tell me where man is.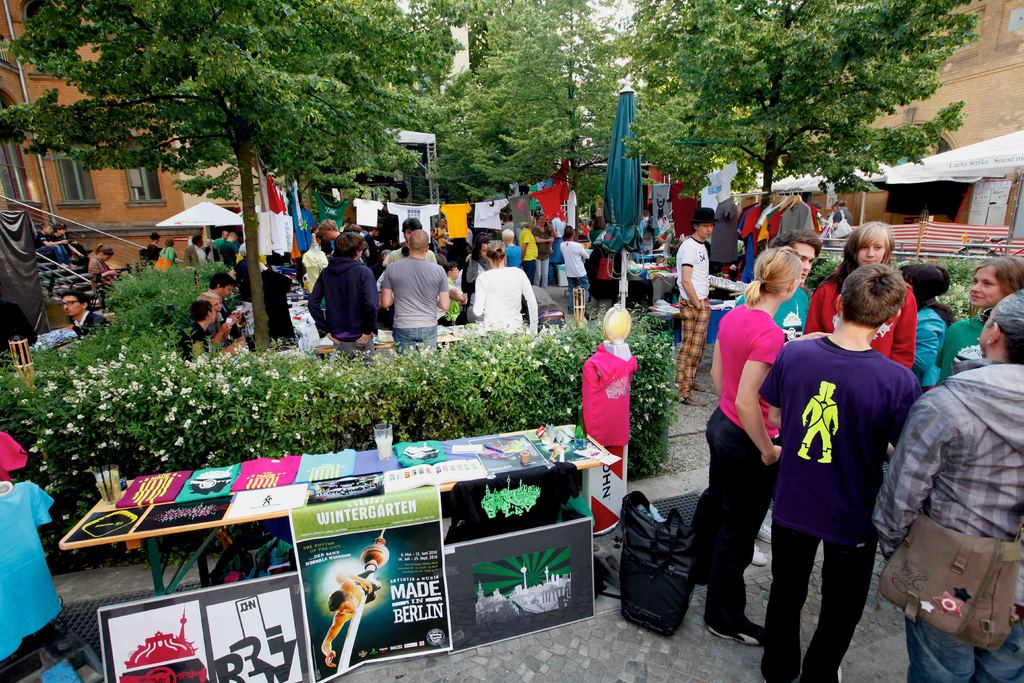
man is at [737,227,820,347].
